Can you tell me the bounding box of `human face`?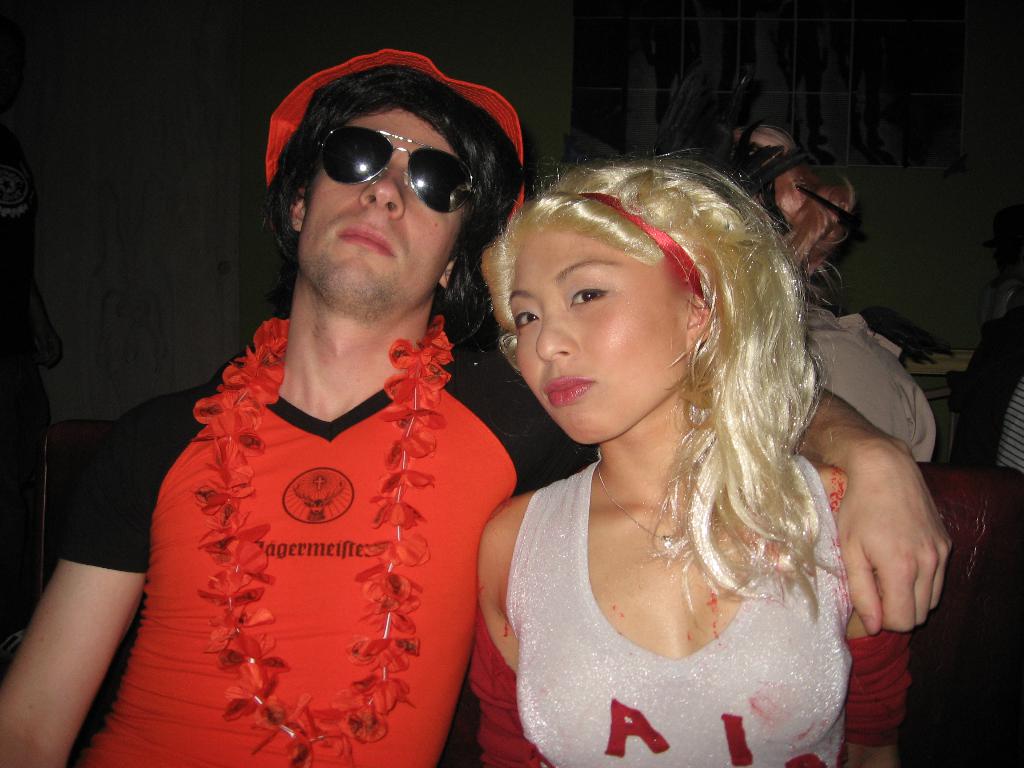
rect(509, 225, 687, 444).
